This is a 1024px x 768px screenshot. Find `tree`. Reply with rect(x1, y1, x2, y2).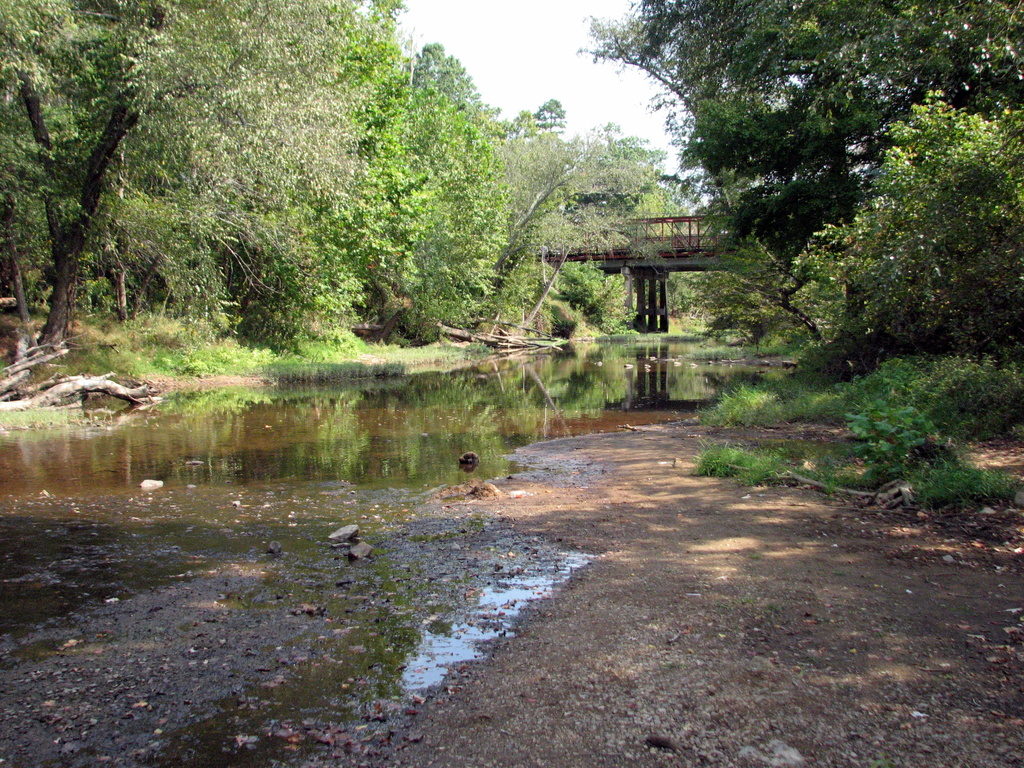
rect(0, 0, 365, 348).
